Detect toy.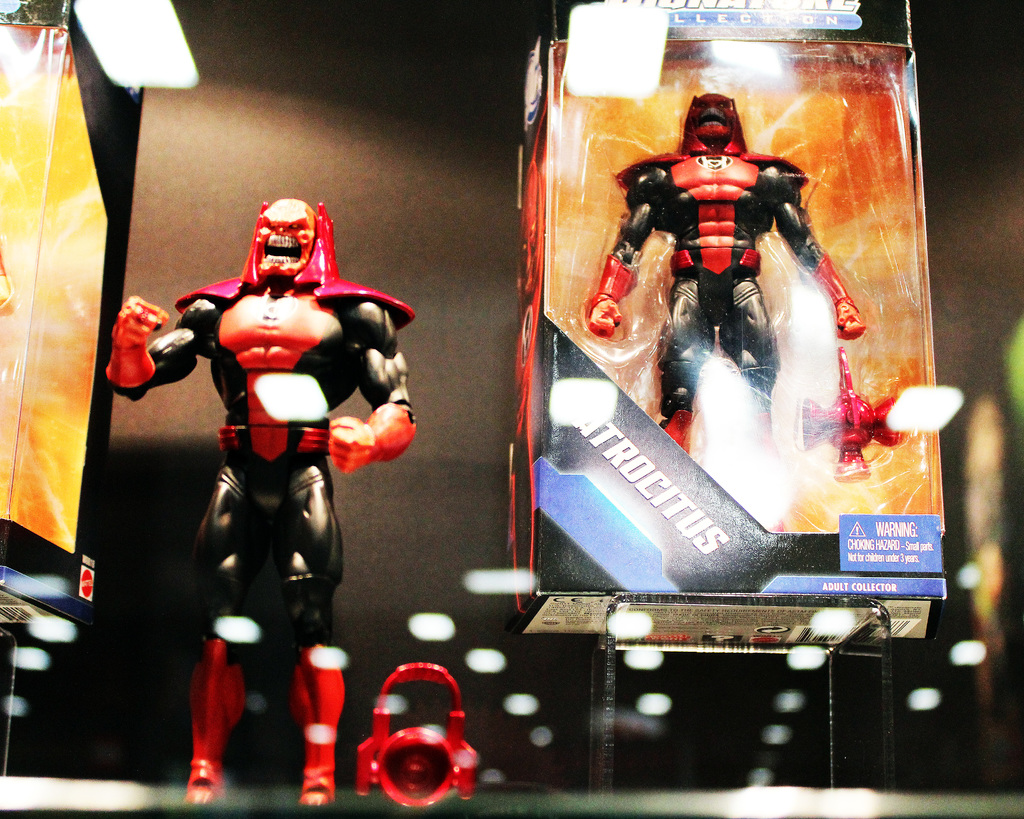
Detected at (left=582, top=90, right=861, bottom=535).
